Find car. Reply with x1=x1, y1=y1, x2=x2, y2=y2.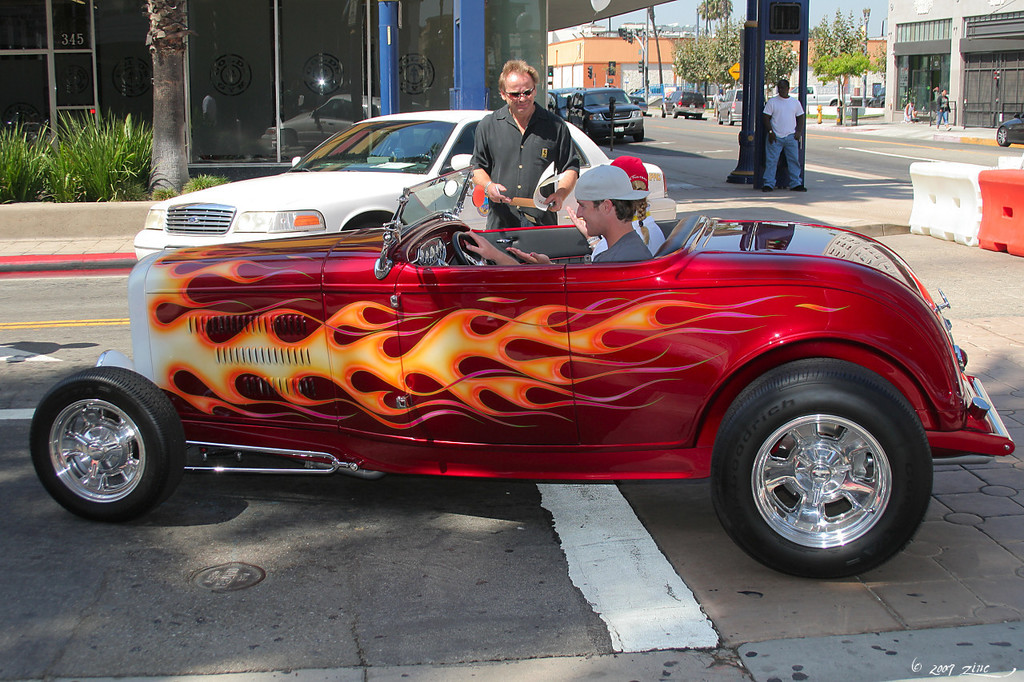
x1=135, y1=102, x2=677, y2=259.
